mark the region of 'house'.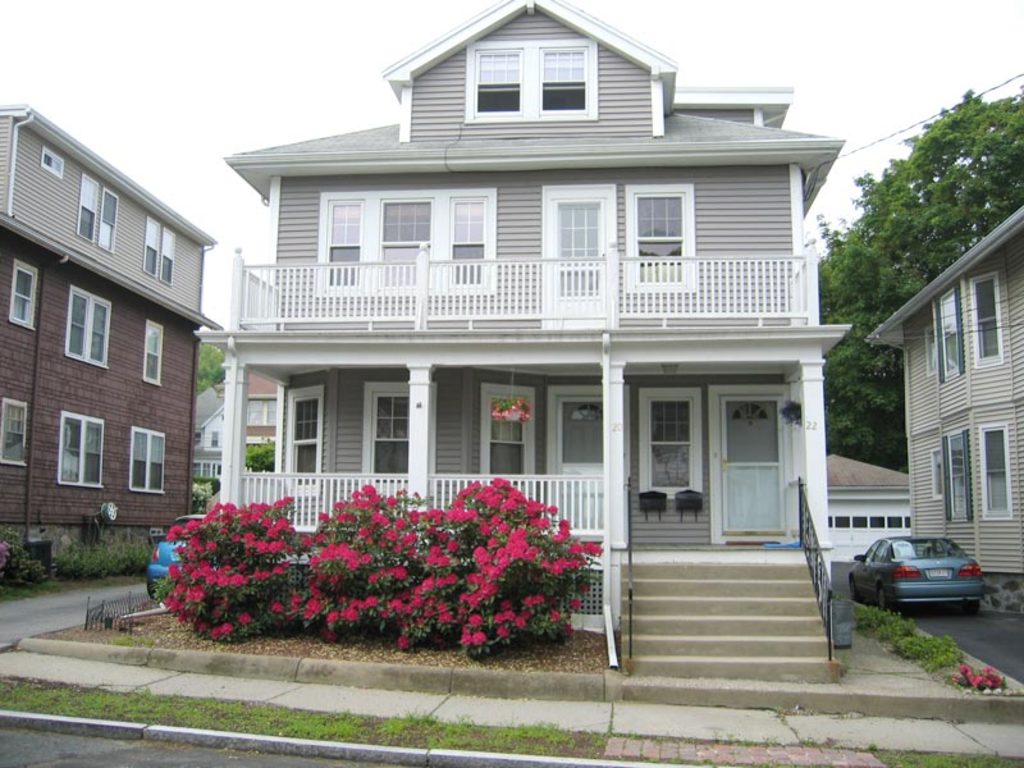
Region: select_region(184, 378, 225, 485).
